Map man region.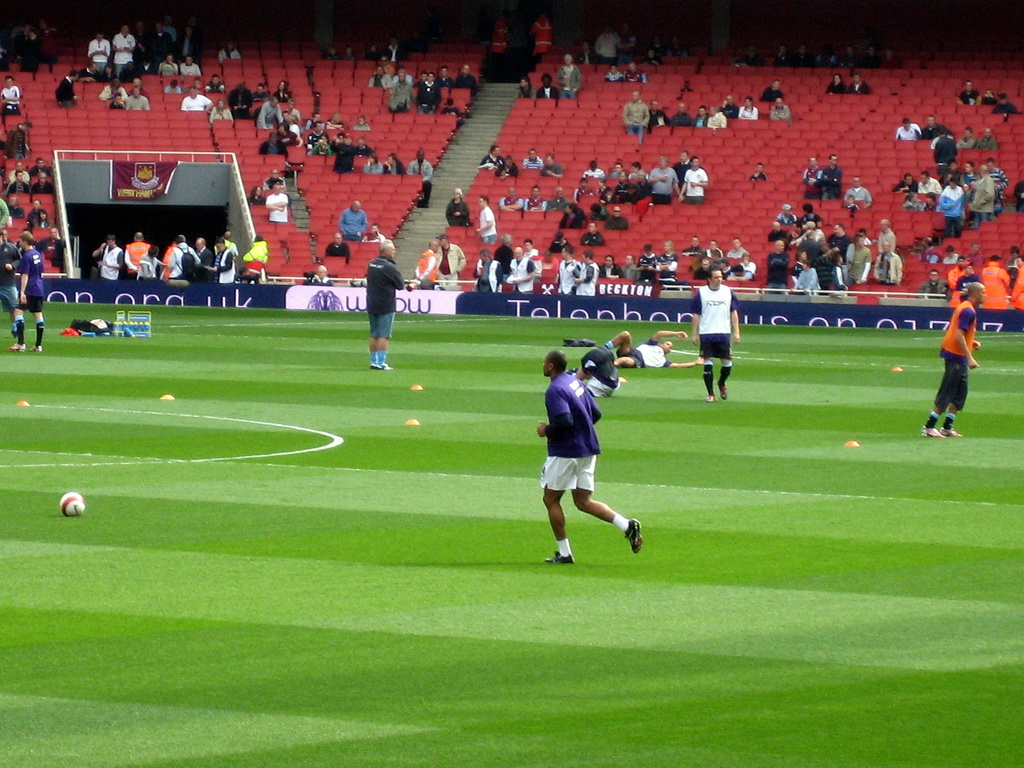
Mapped to left=86, top=237, right=123, bottom=278.
